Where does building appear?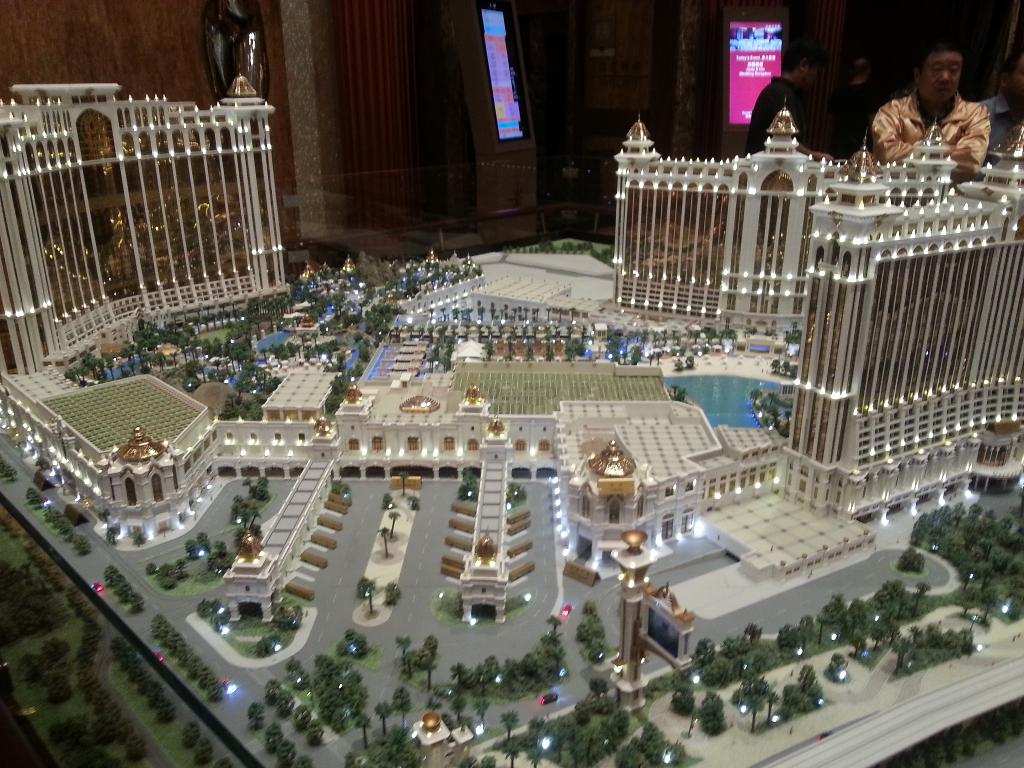
Appears at (0,2,1023,764).
